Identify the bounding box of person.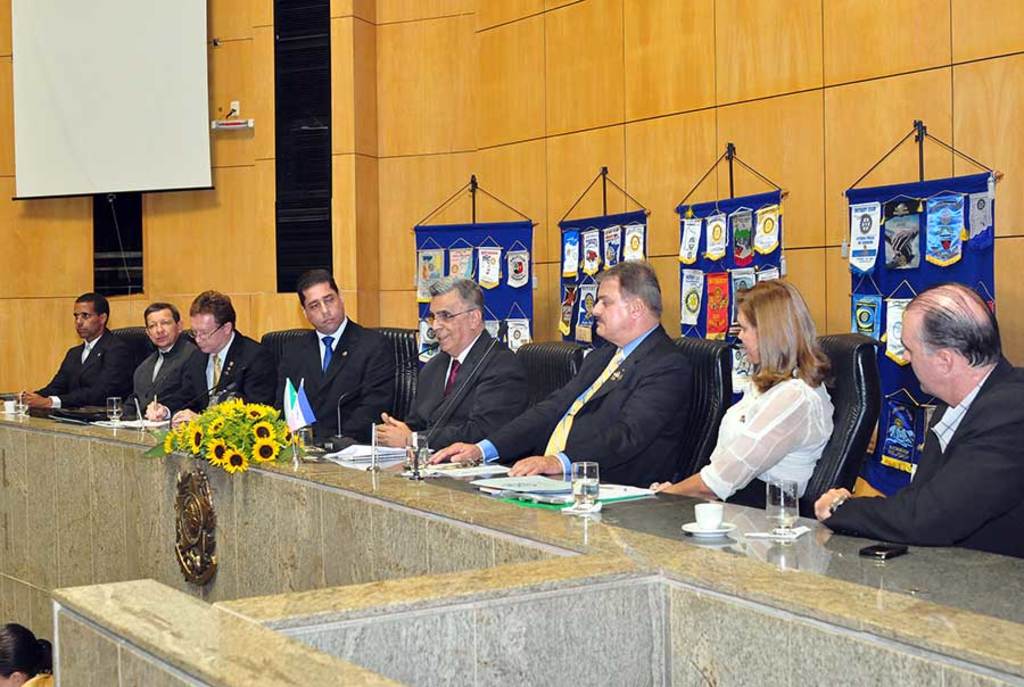
rect(656, 285, 843, 499).
